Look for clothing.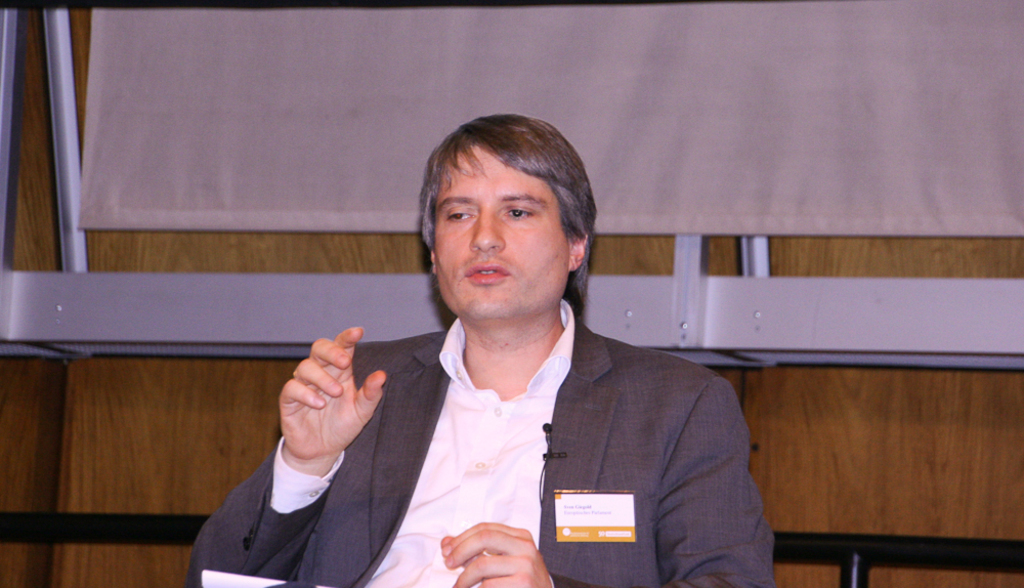
Found: [182, 291, 778, 587].
